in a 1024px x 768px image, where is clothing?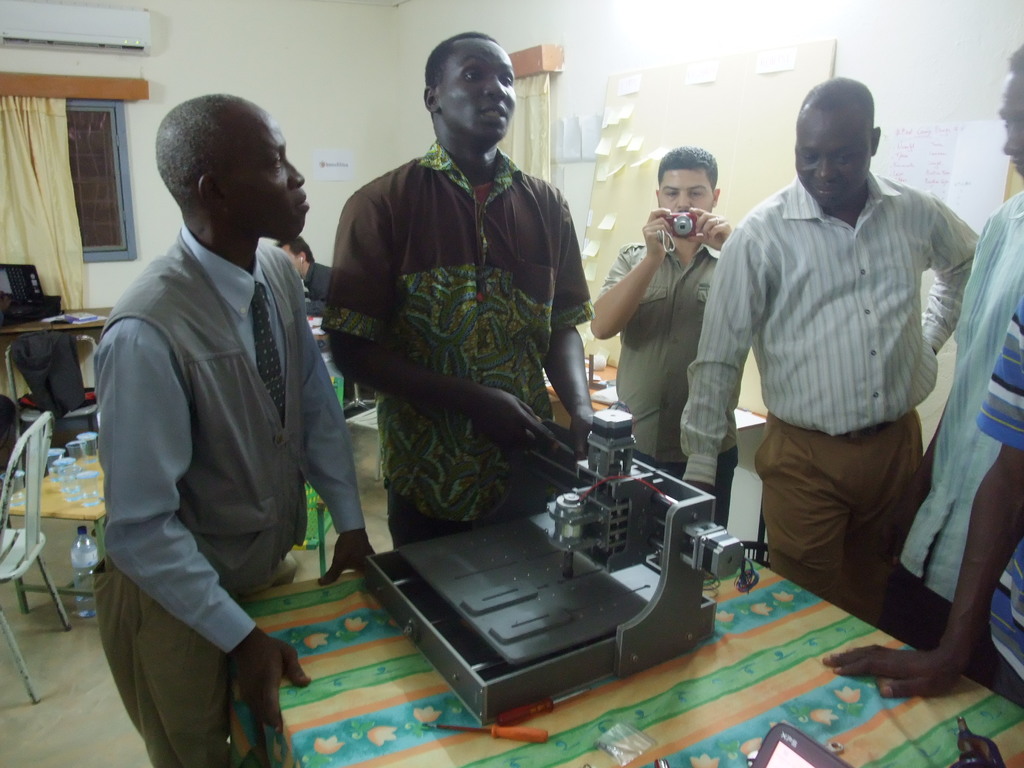
box=[91, 232, 366, 767].
